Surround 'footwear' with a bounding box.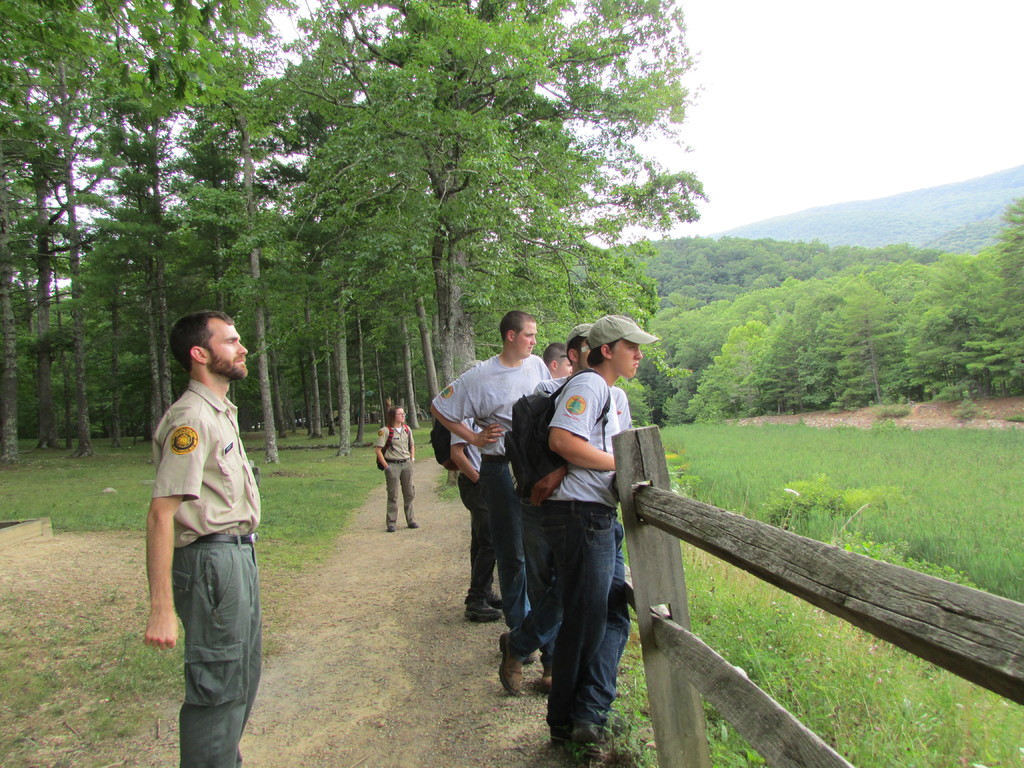
[386, 524, 403, 532].
